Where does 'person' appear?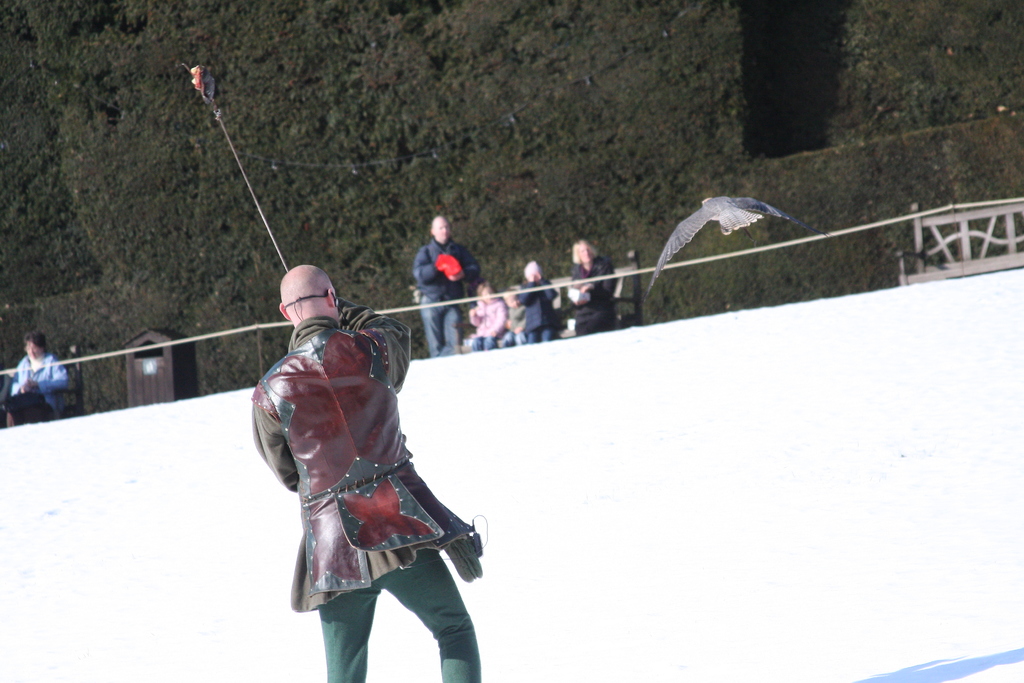
Appears at <box>272,272,486,682</box>.
